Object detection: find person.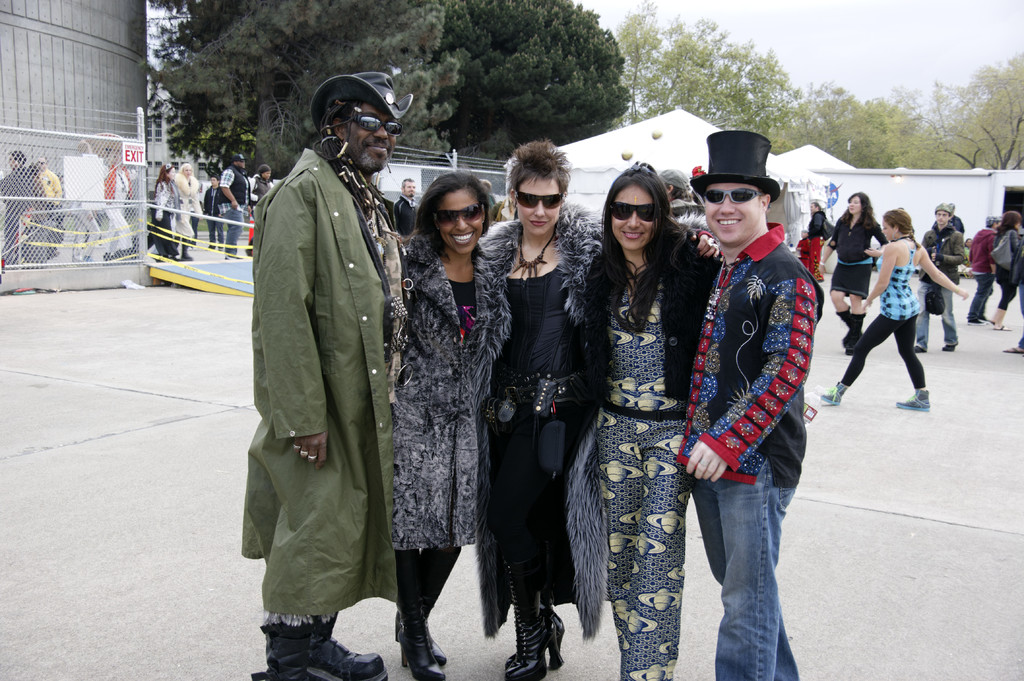
<box>0,150,52,265</box>.
